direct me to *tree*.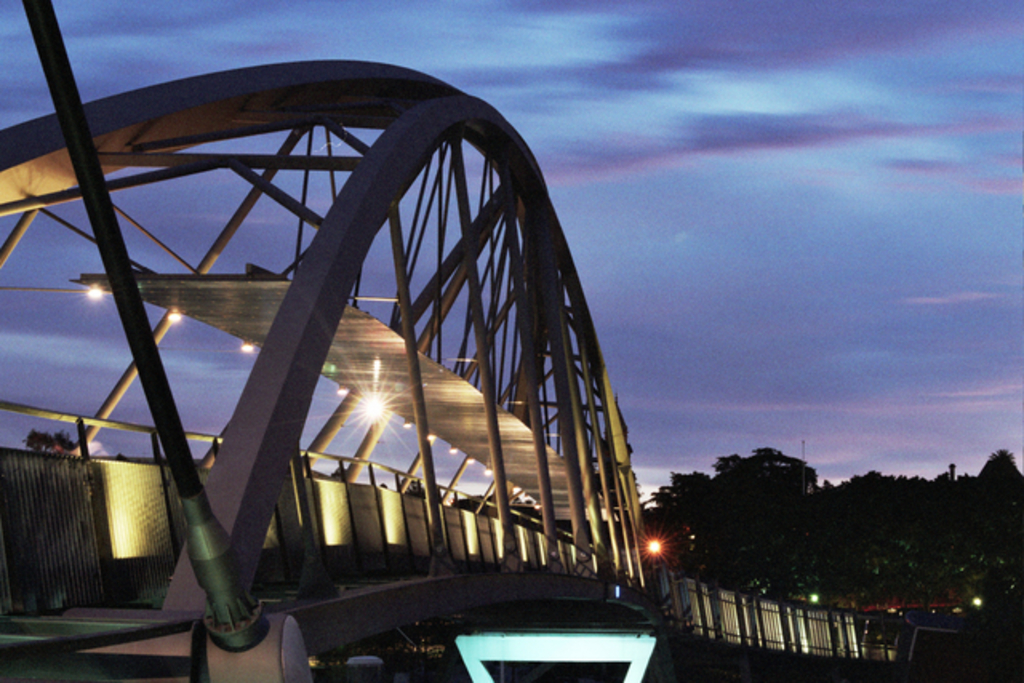
Direction: left=29, top=429, right=77, bottom=453.
